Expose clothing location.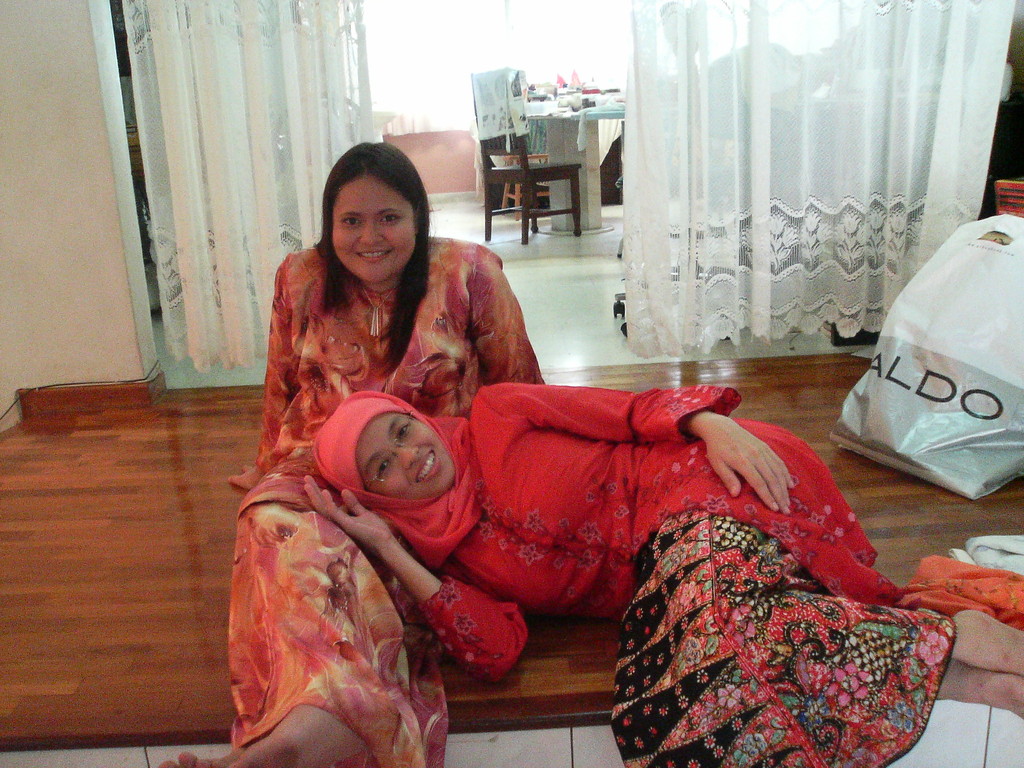
Exposed at bbox=[216, 245, 529, 694].
